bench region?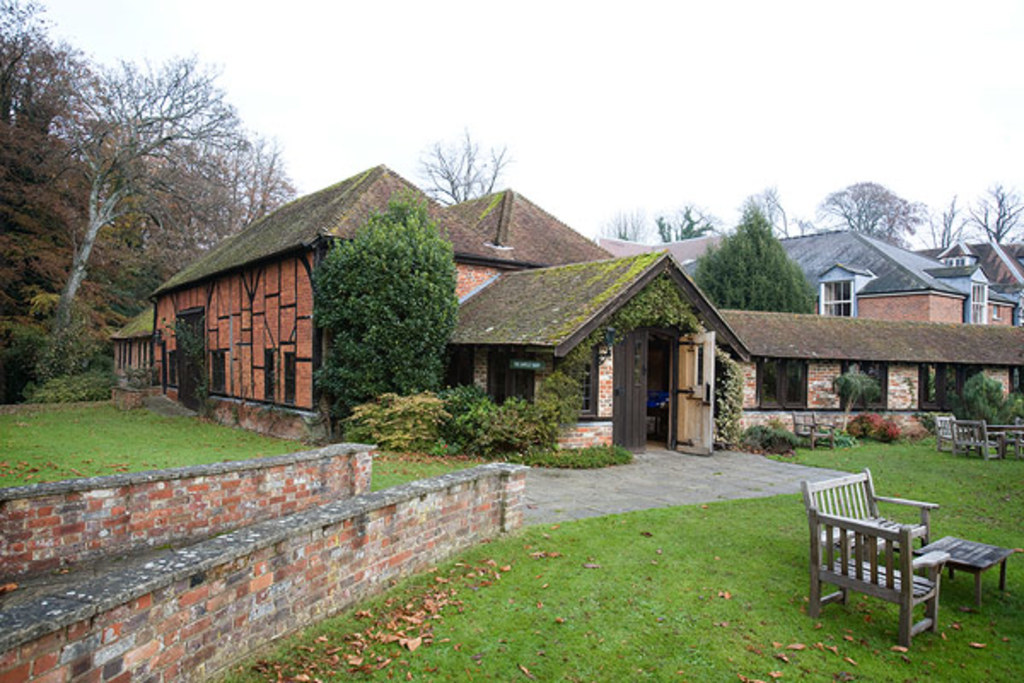
pyautogui.locateOnScreen(930, 413, 969, 449)
